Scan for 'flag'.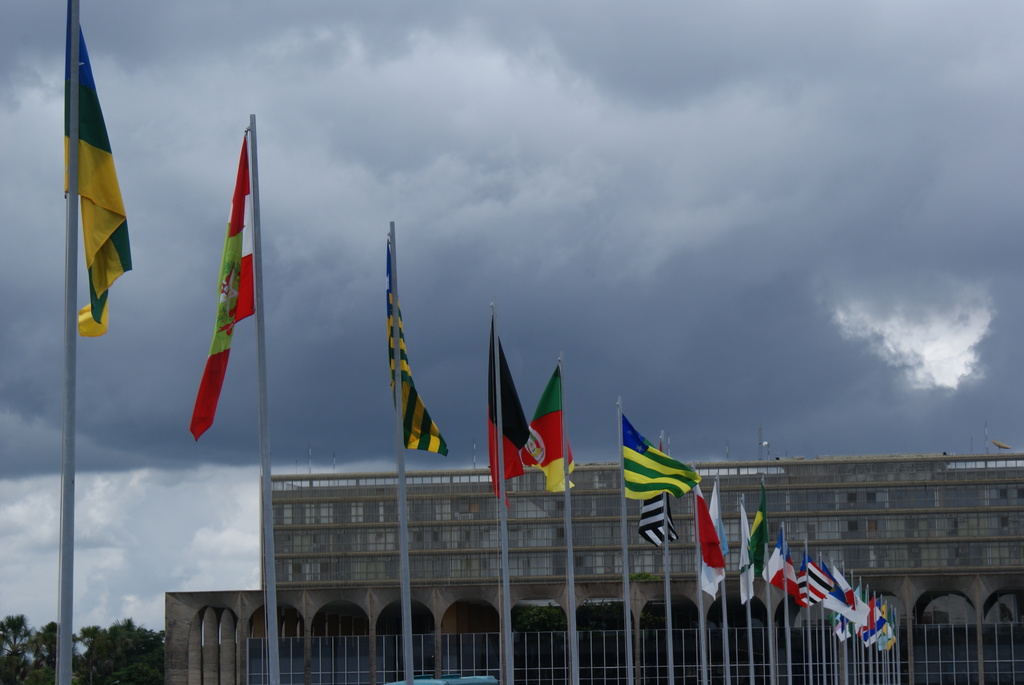
Scan result: (x1=840, y1=588, x2=872, y2=638).
